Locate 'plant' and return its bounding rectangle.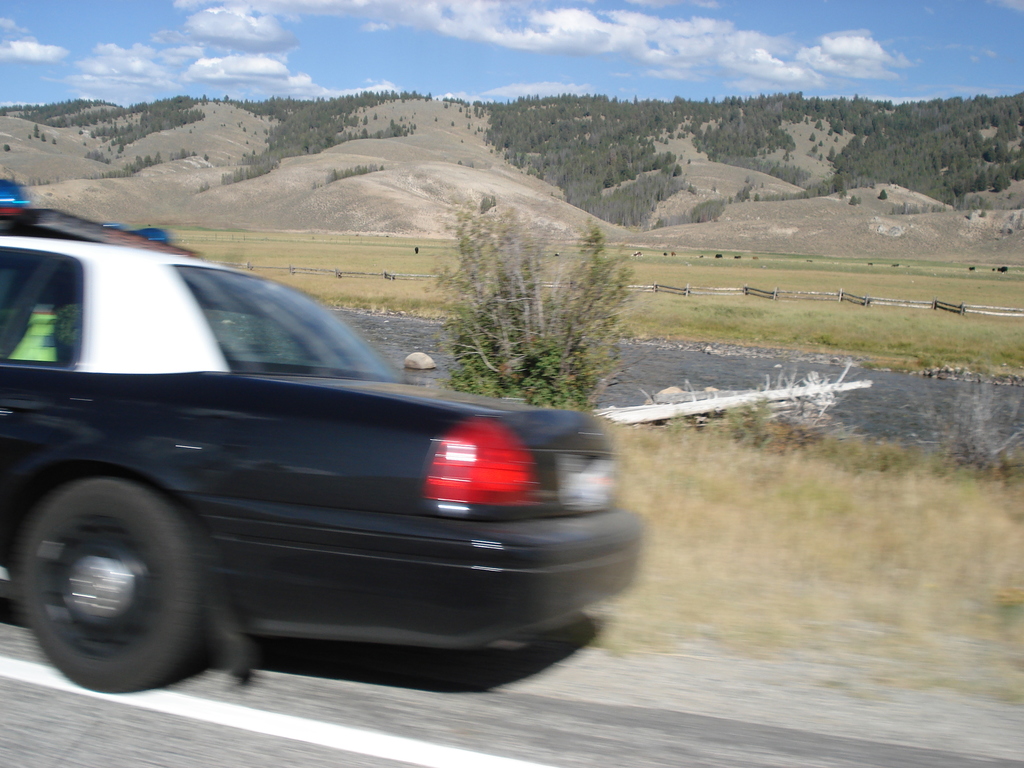
x1=449 y1=304 x2=599 y2=408.
